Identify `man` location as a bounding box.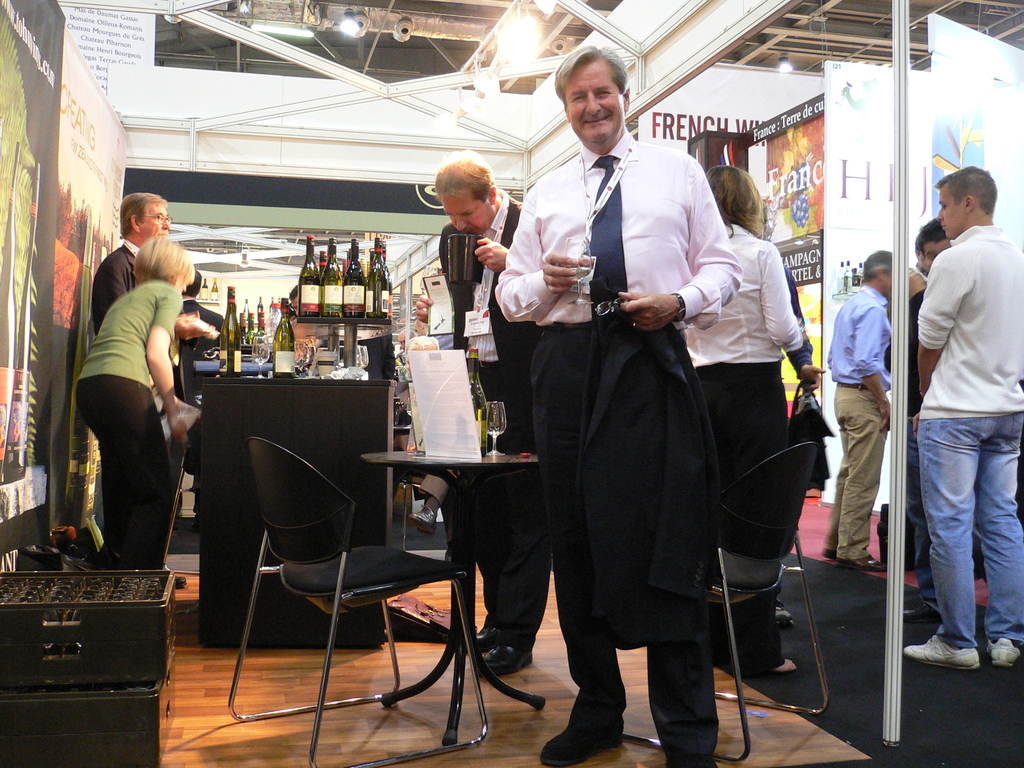
pyautogui.locateOnScreen(824, 252, 889, 569).
